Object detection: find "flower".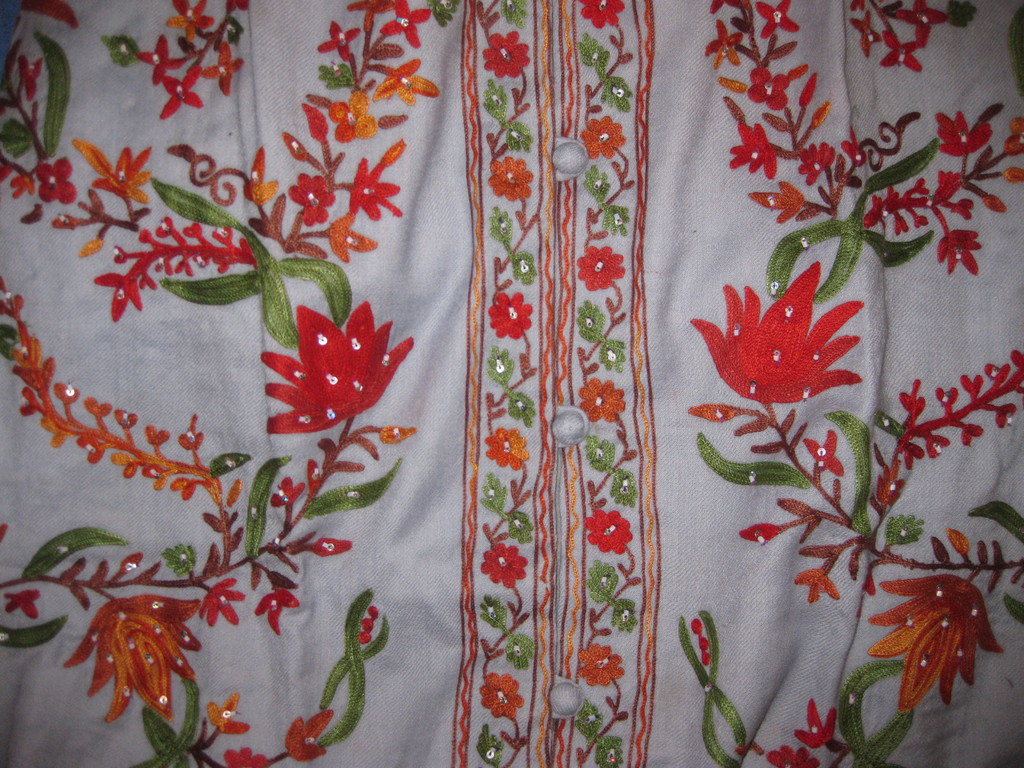
l=4, t=591, r=40, b=620.
